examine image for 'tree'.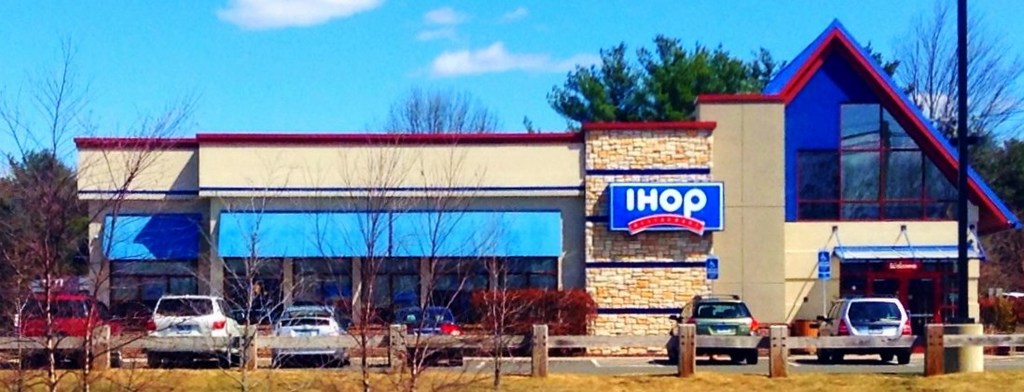
Examination result: 451/160/560/391.
